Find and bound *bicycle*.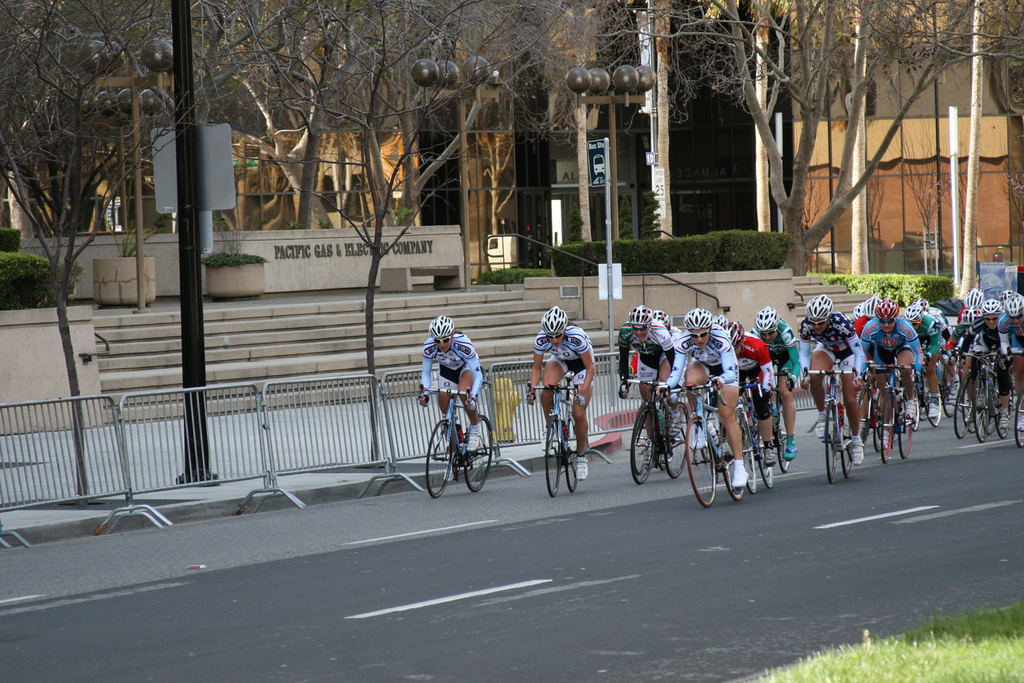
Bound: select_region(905, 354, 949, 433).
